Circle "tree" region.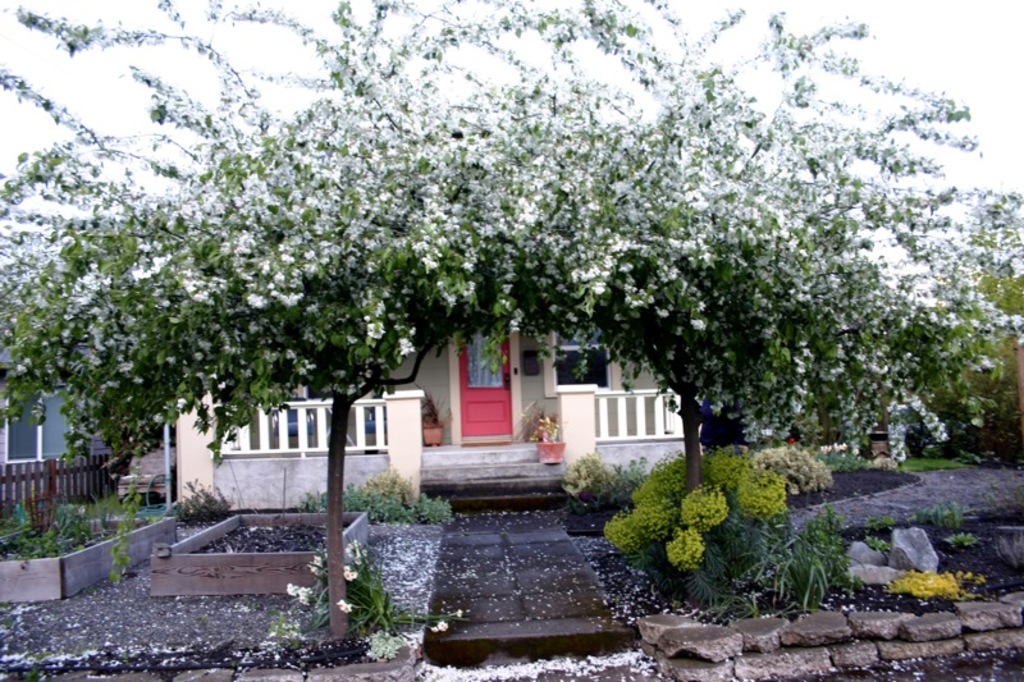
Region: Rect(498, 0, 1023, 575).
